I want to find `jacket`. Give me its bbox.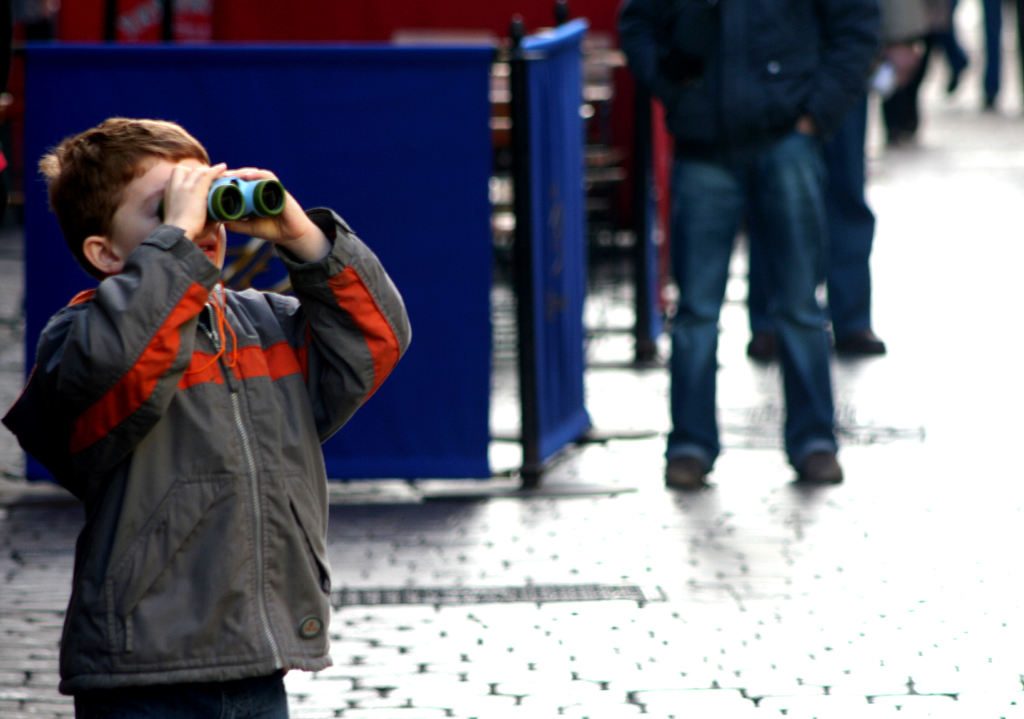
x1=614 y1=0 x2=884 y2=163.
